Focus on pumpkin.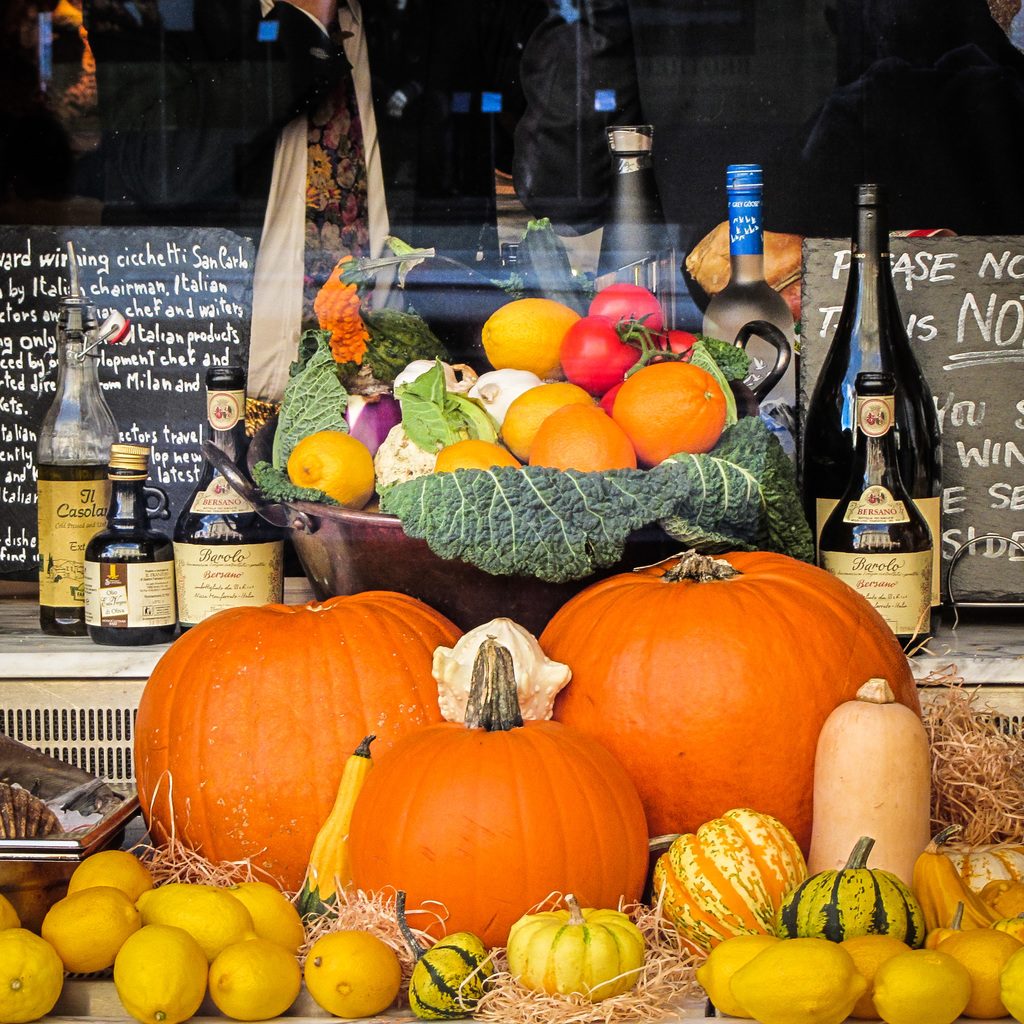
Focused at l=646, t=806, r=813, b=963.
